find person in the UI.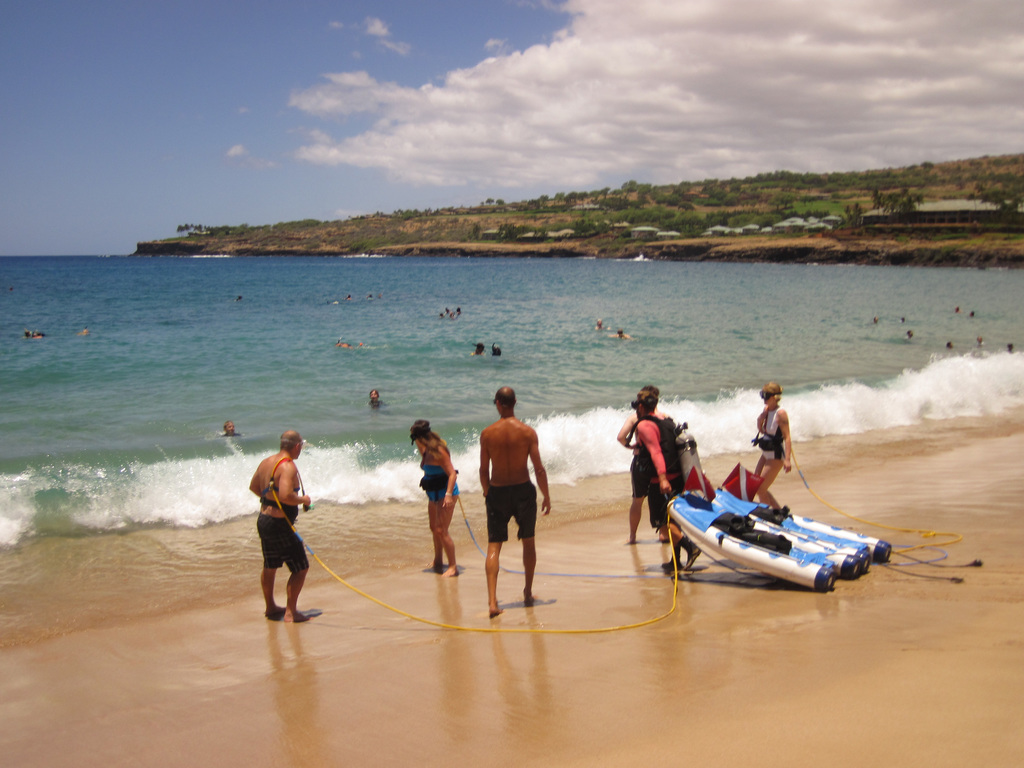
UI element at <box>614,387,662,542</box>.
